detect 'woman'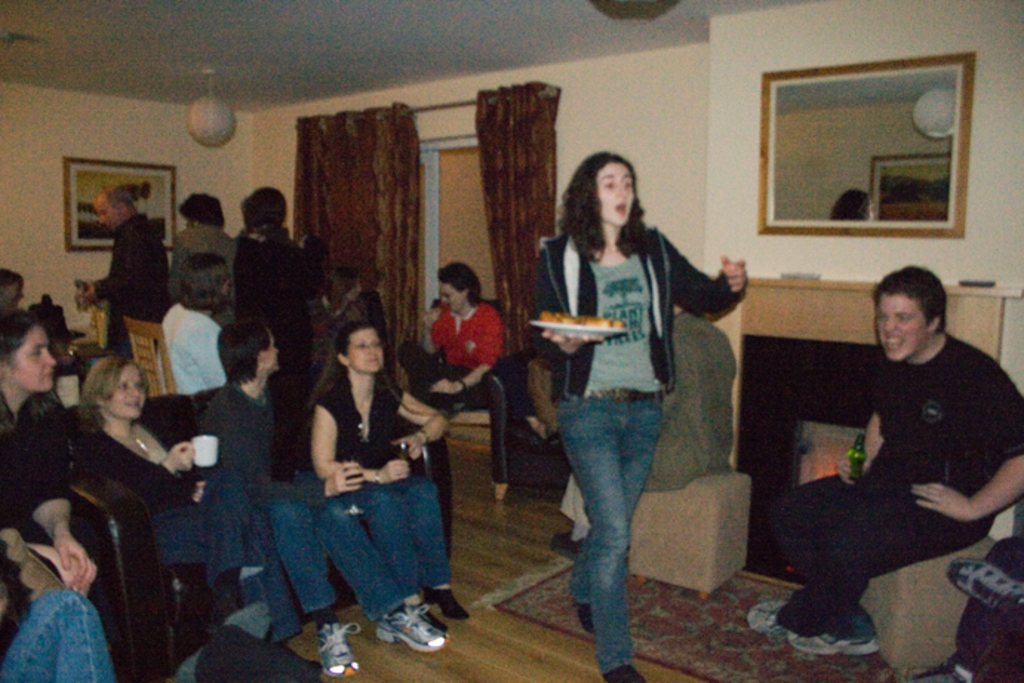
(x1=74, y1=348, x2=271, y2=597)
